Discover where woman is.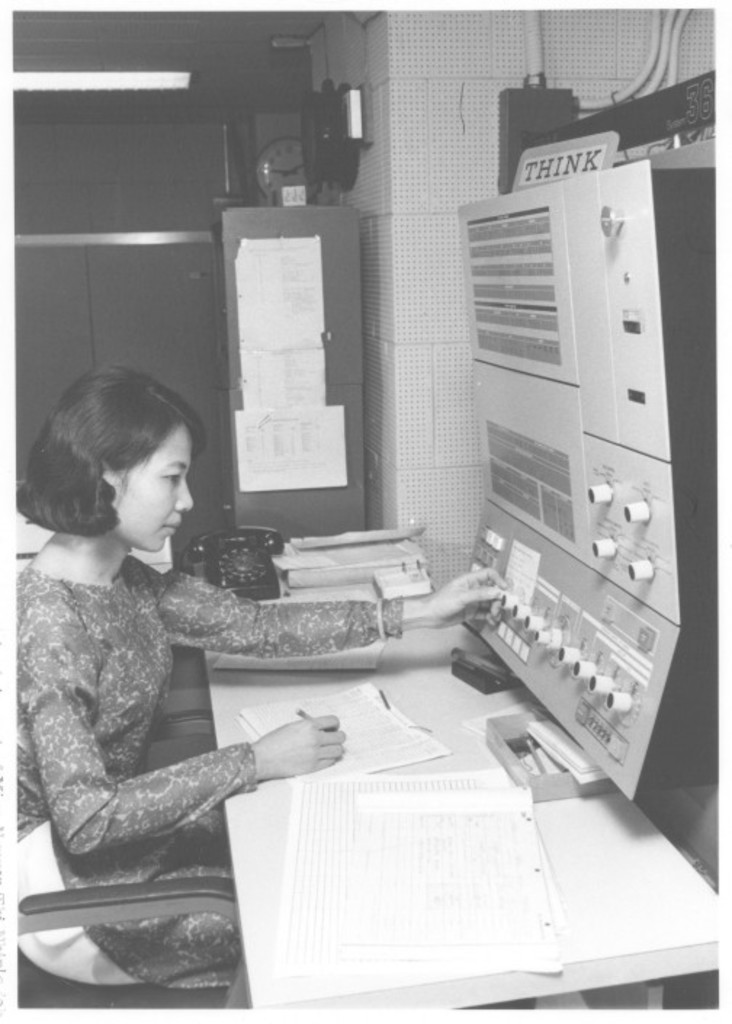
Discovered at box=[6, 392, 334, 989].
